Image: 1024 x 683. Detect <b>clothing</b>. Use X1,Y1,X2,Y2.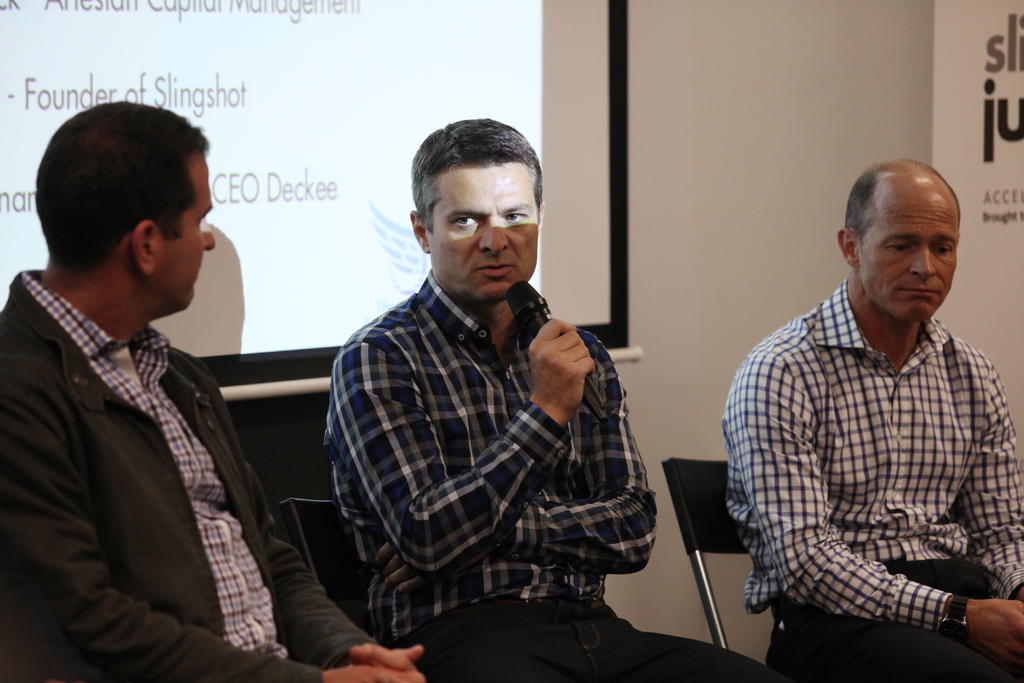
319,264,776,682.
